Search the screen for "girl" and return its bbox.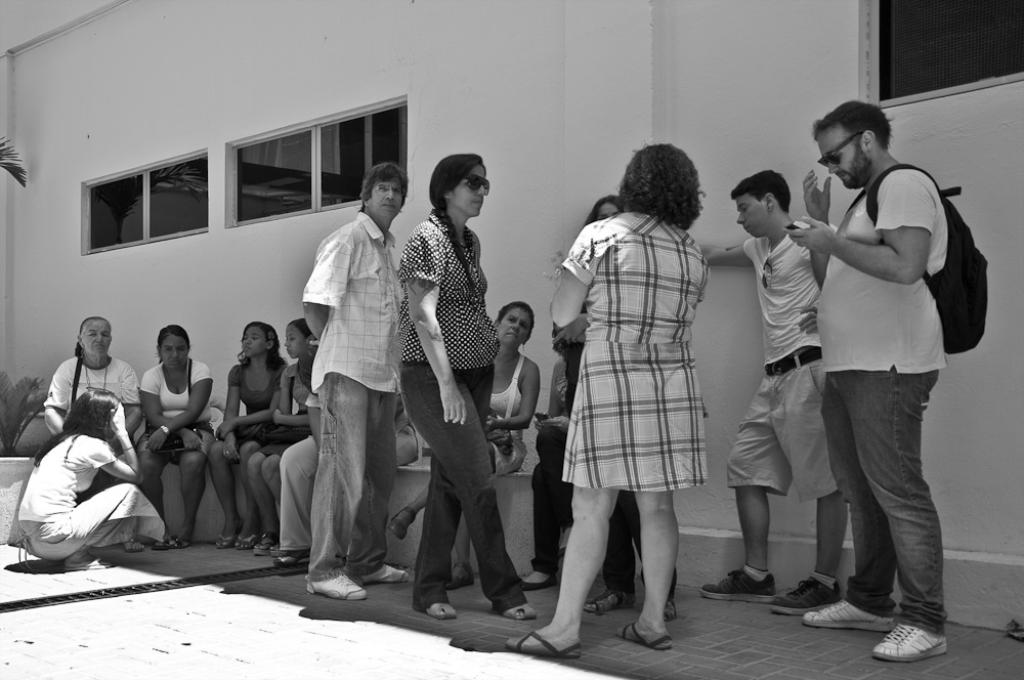
Found: rect(208, 323, 285, 548).
